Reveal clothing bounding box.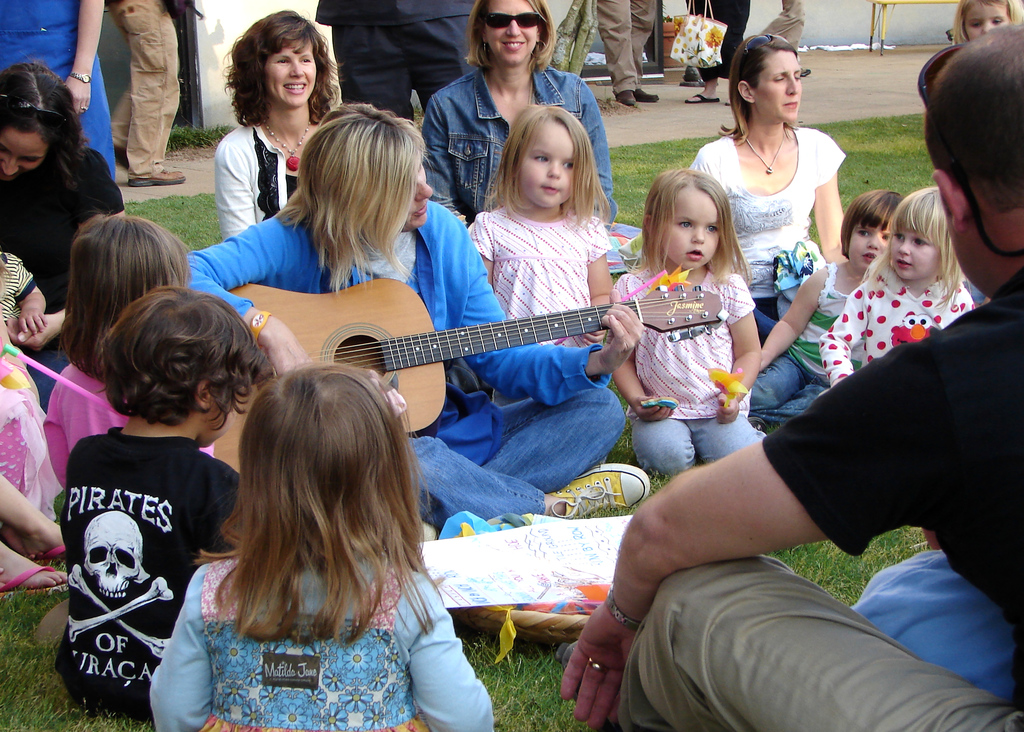
Revealed: [x1=0, y1=0, x2=113, y2=179].
